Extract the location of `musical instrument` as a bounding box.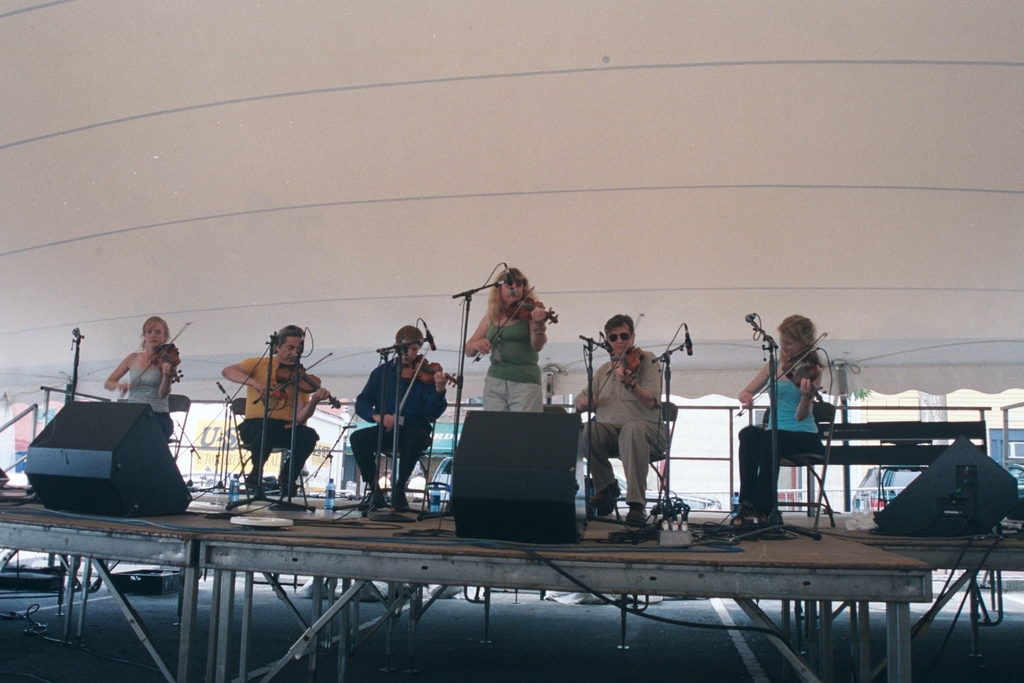
l=392, t=341, r=465, b=420.
